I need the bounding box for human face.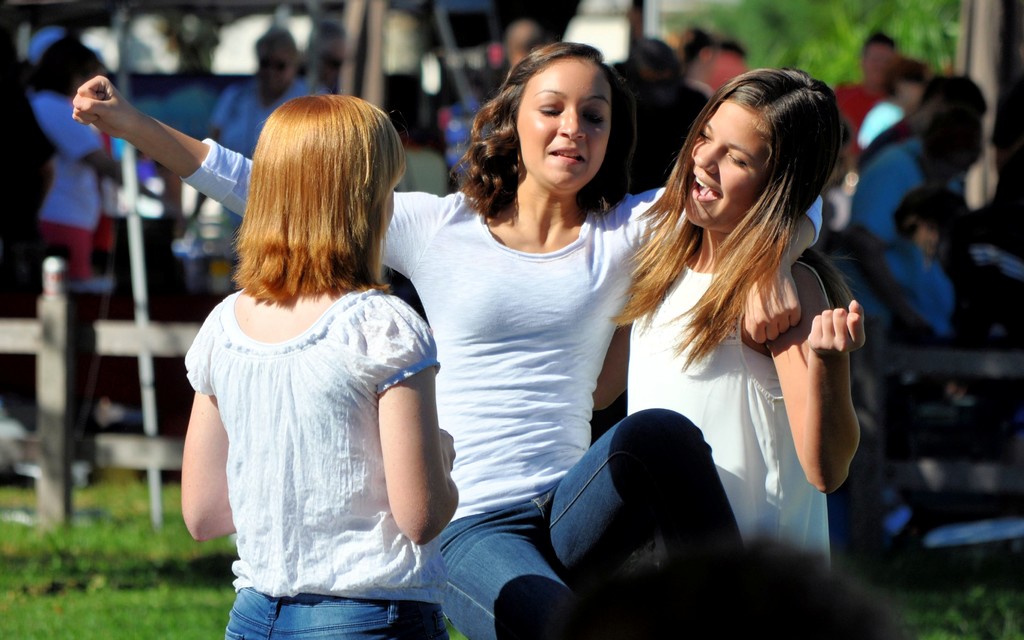
Here it is: [x1=504, y1=33, x2=524, y2=68].
